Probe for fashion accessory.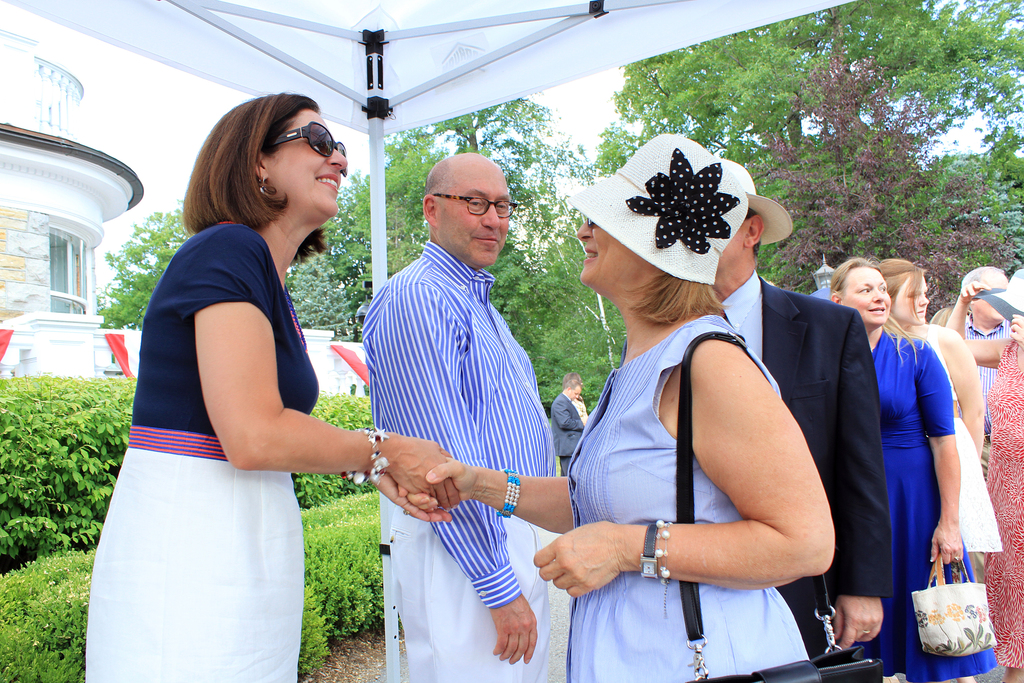
Probe result: 719/157/792/243.
